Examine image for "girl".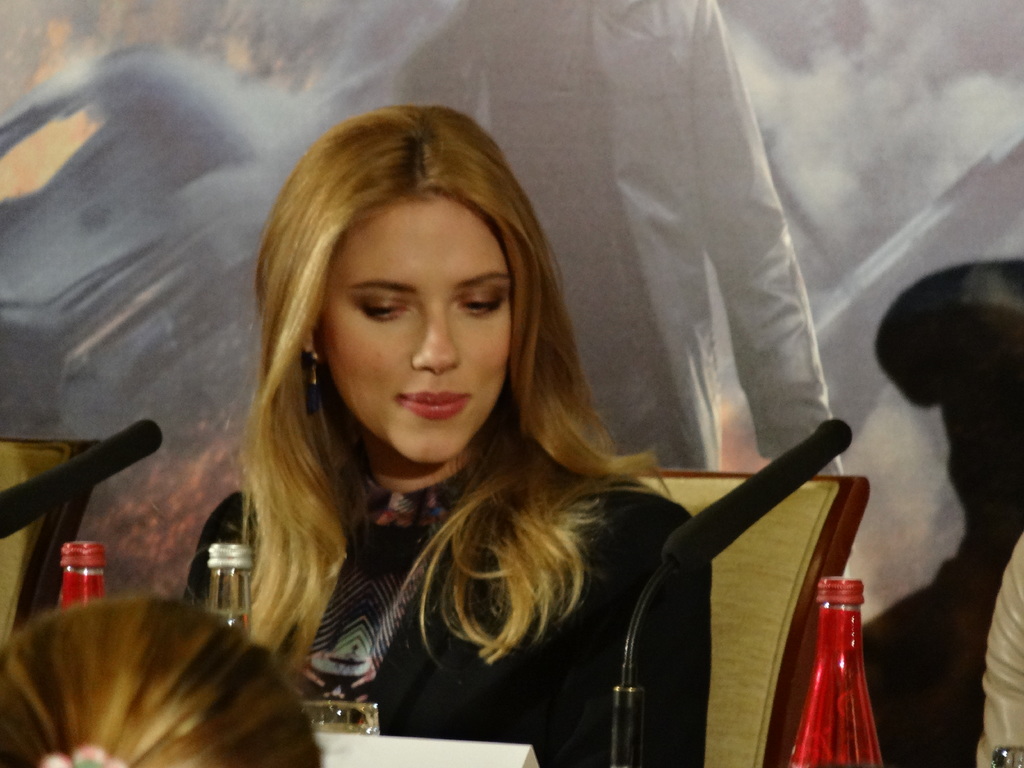
Examination result: l=181, t=104, r=714, b=767.
